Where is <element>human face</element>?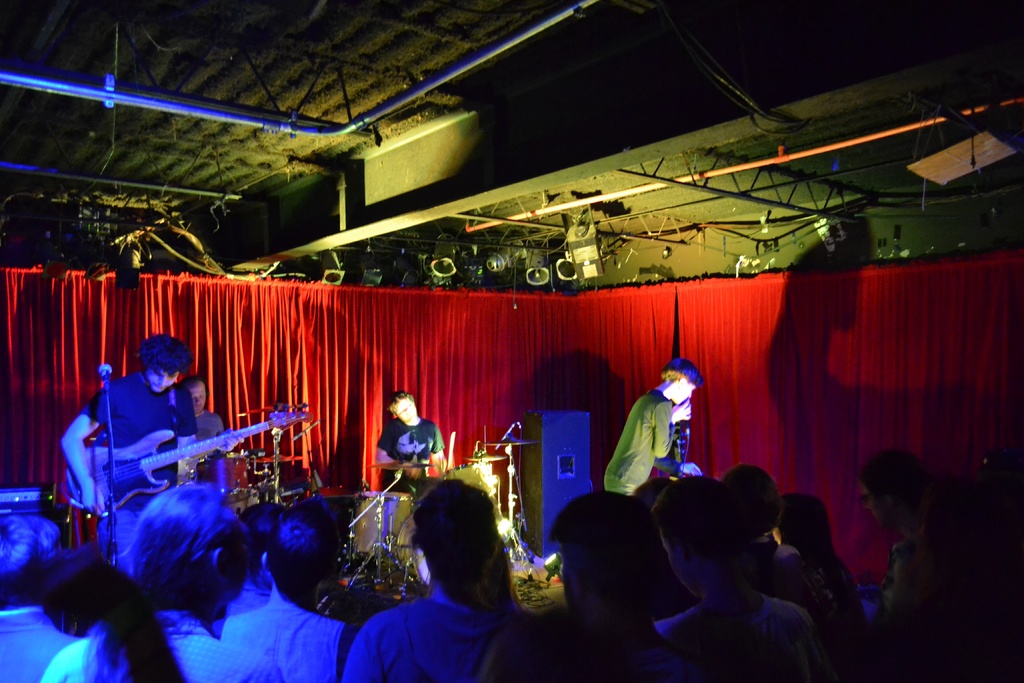
146,374,173,395.
